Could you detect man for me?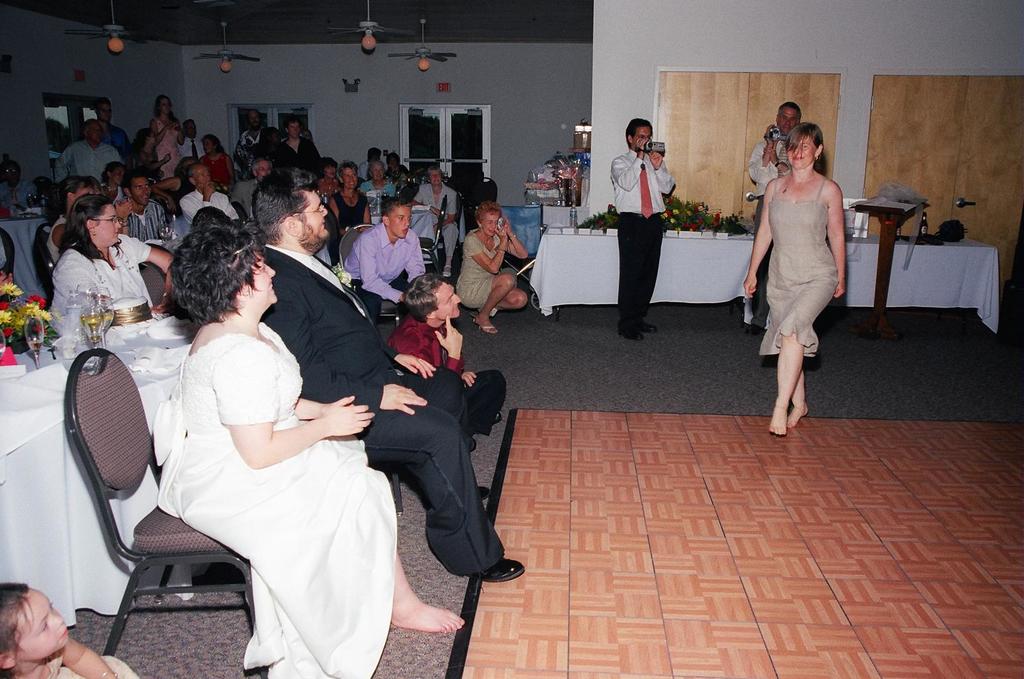
Detection result: BBox(0, 161, 42, 221).
